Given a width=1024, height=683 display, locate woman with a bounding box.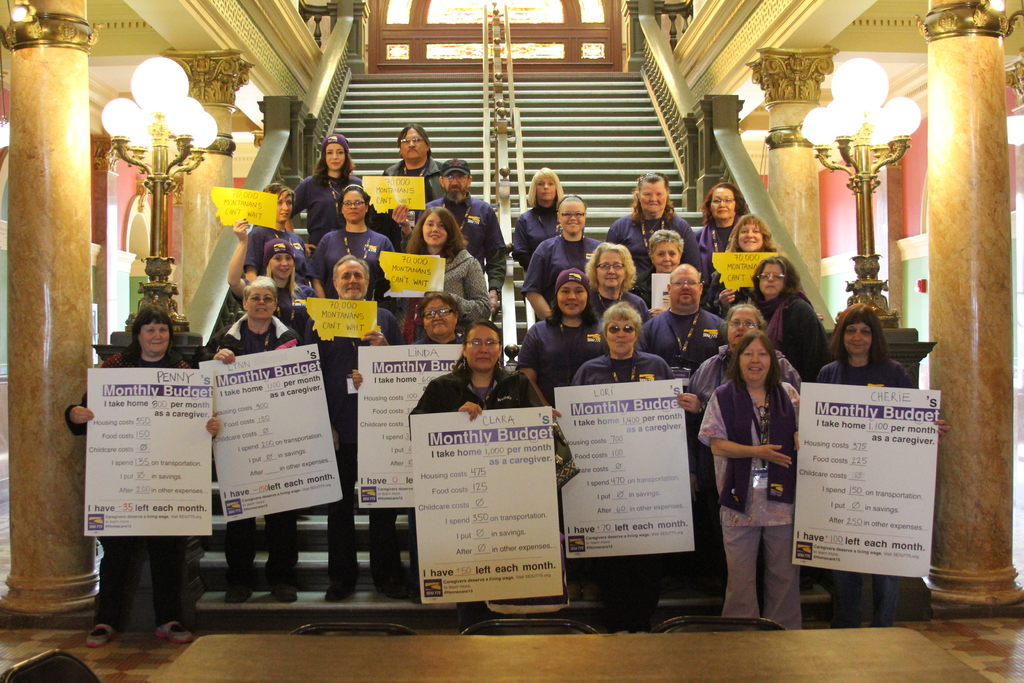
Located: BBox(284, 135, 362, 261).
